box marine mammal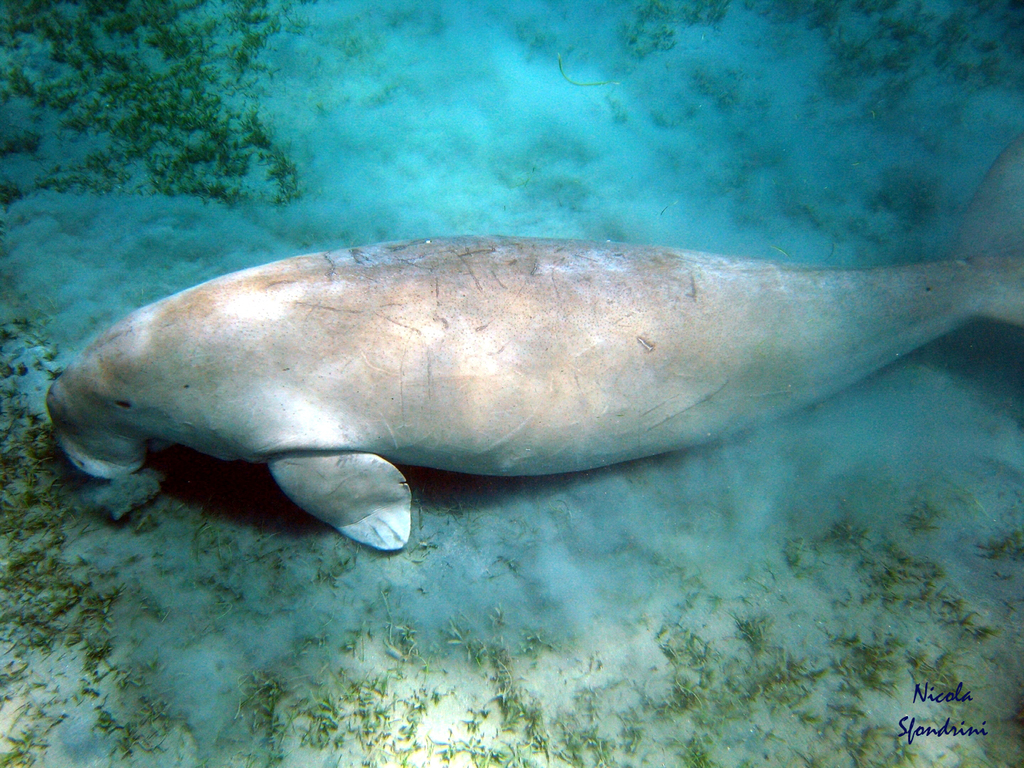
left=39, top=127, right=1023, bottom=550
